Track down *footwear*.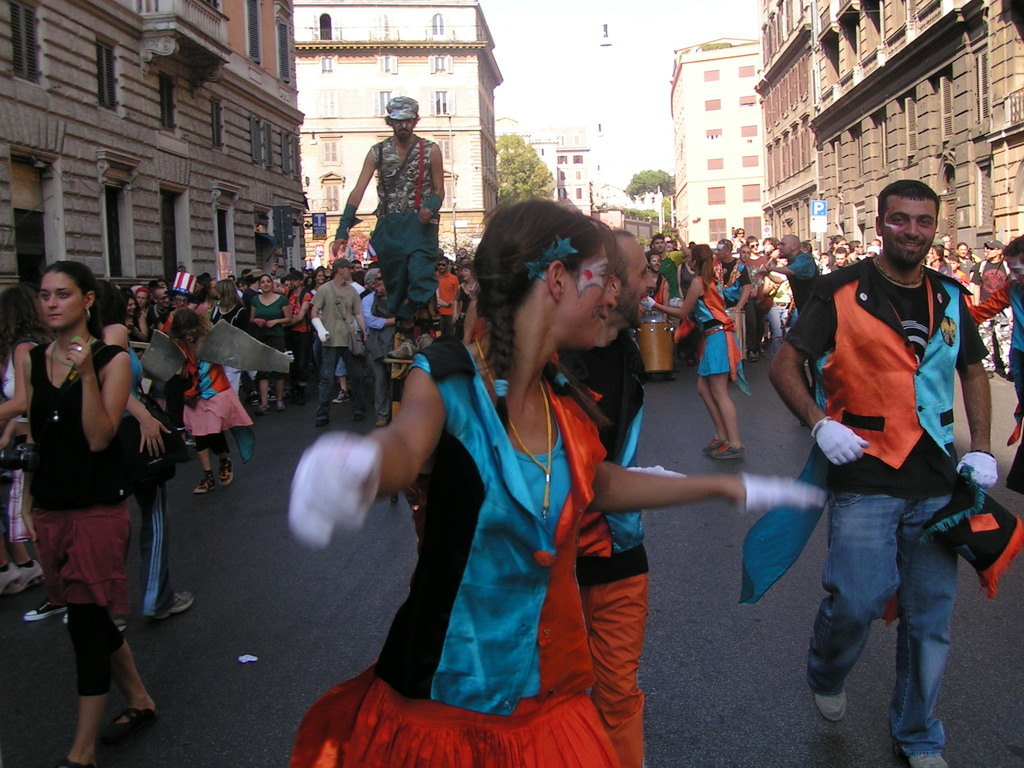
Tracked to (x1=218, y1=456, x2=235, y2=485).
